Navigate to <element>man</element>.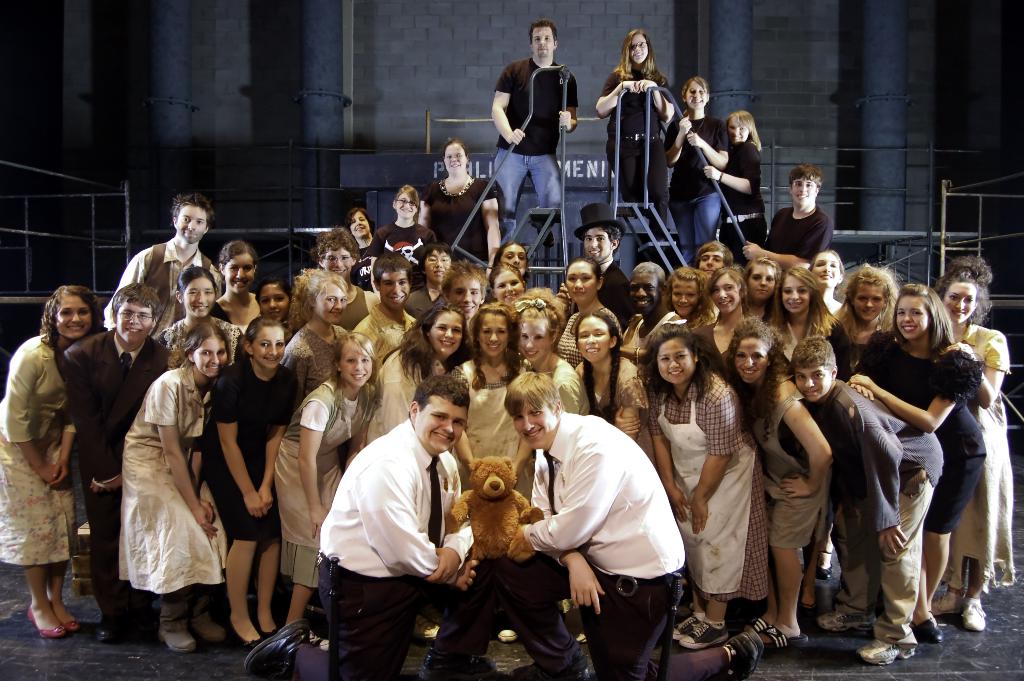
Navigation target: Rect(622, 259, 681, 375).
